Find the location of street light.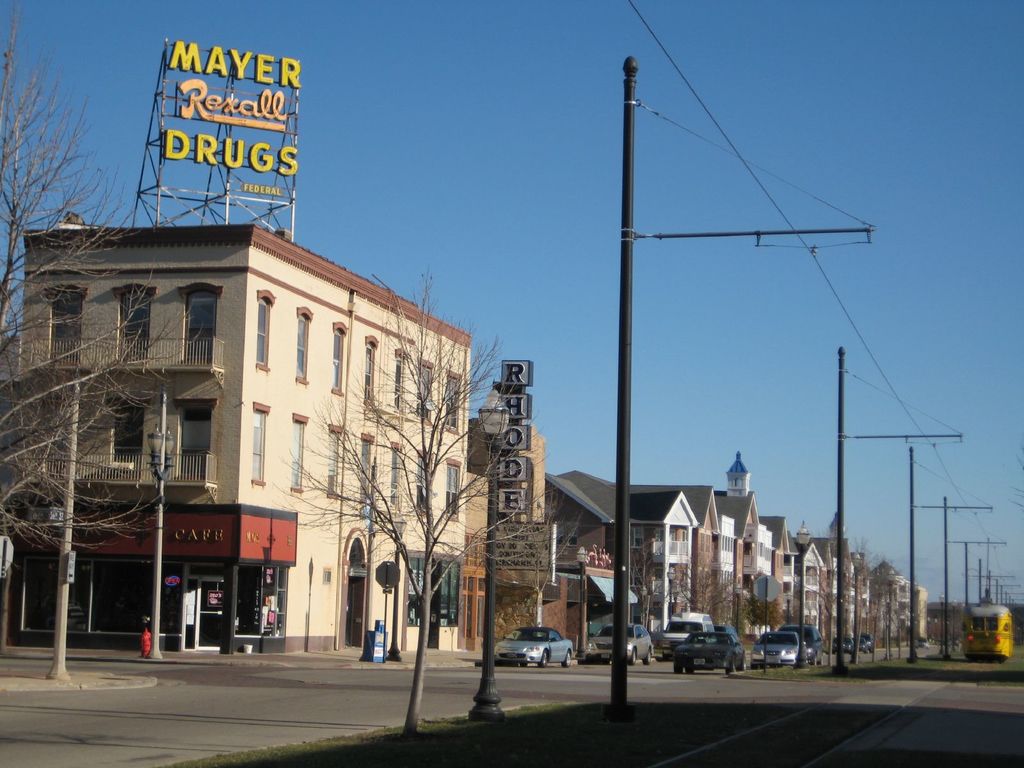
Location: {"x1": 936, "y1": 593, "x2": 947, "y2": 657}.
